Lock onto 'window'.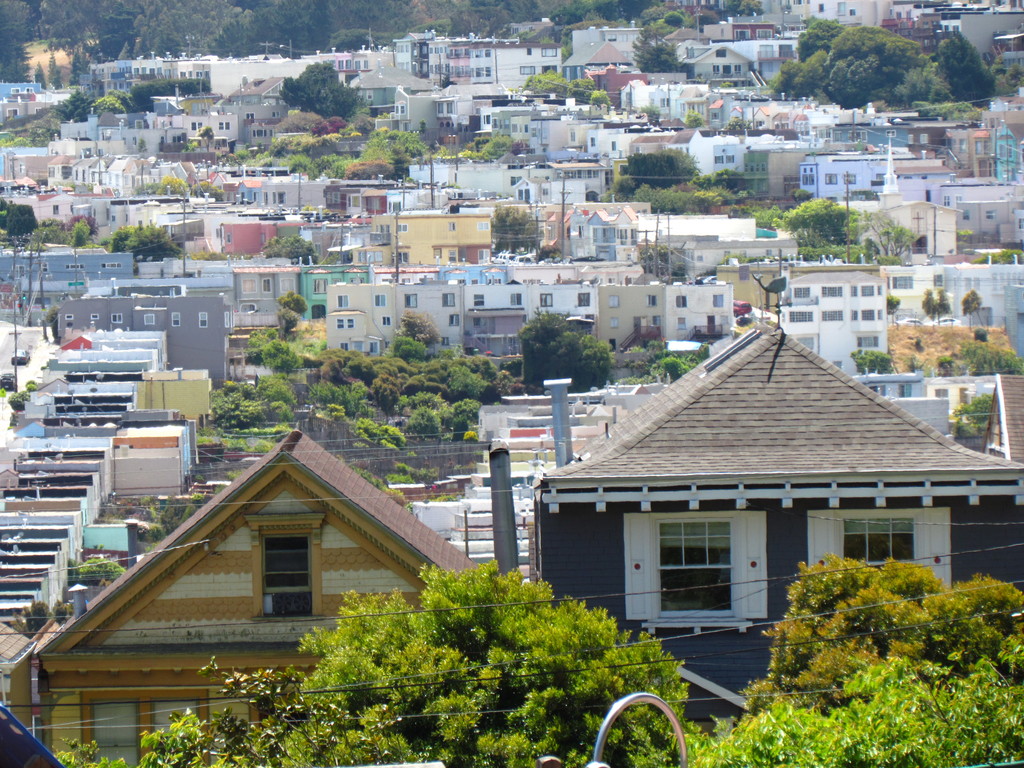
Locked: bbox=[850, 131, 868, 142].
